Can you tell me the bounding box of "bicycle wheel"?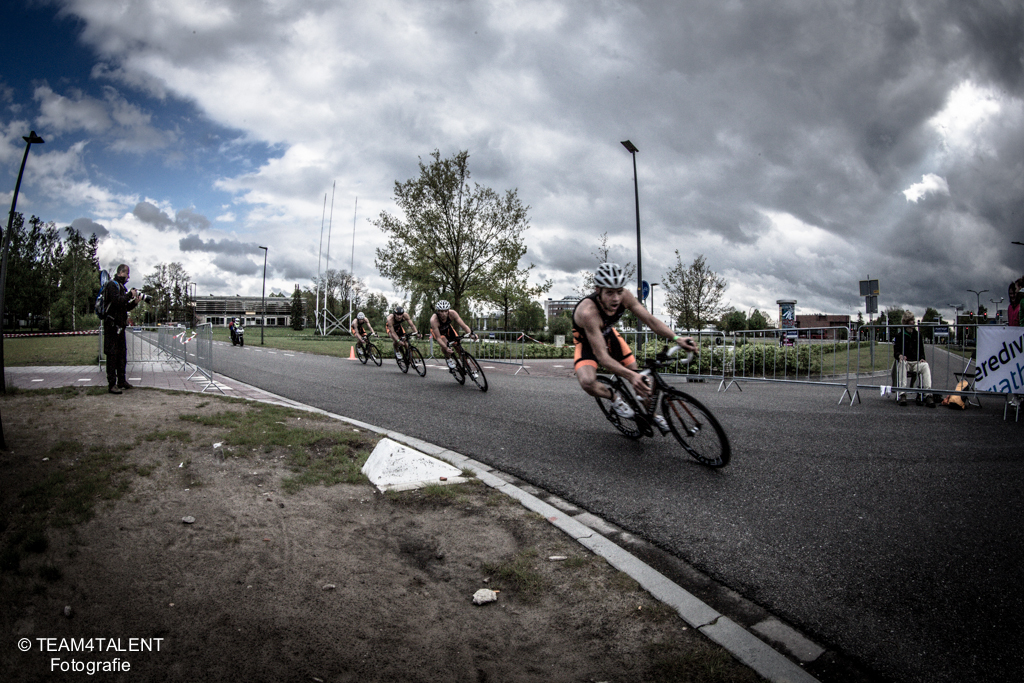
(368,344,381,368).
